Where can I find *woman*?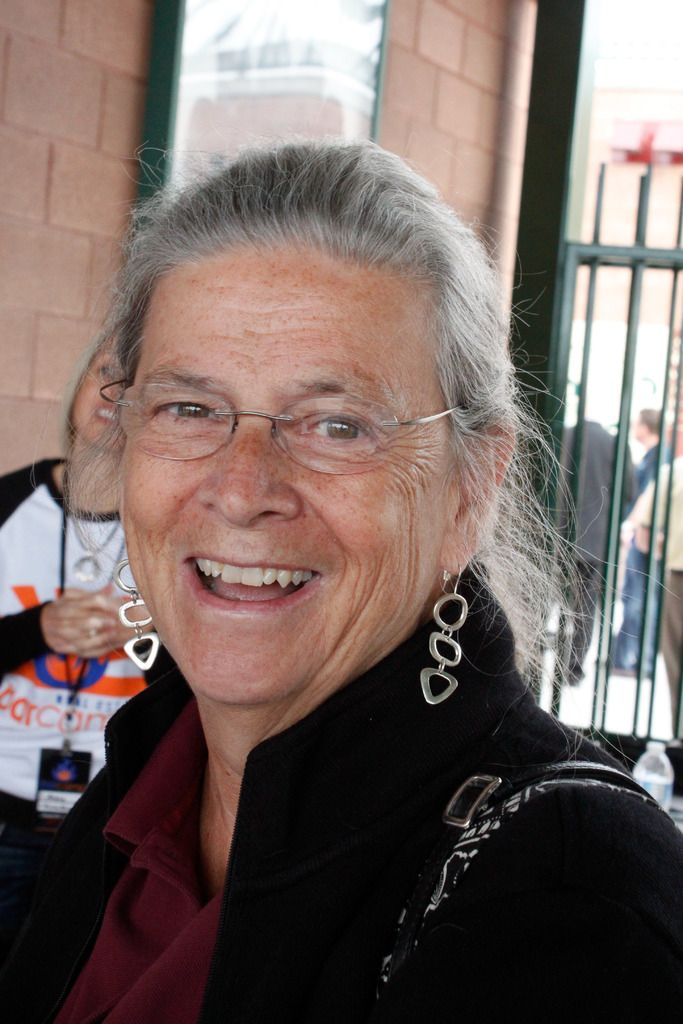
You can find it at (0,305,167,899).
